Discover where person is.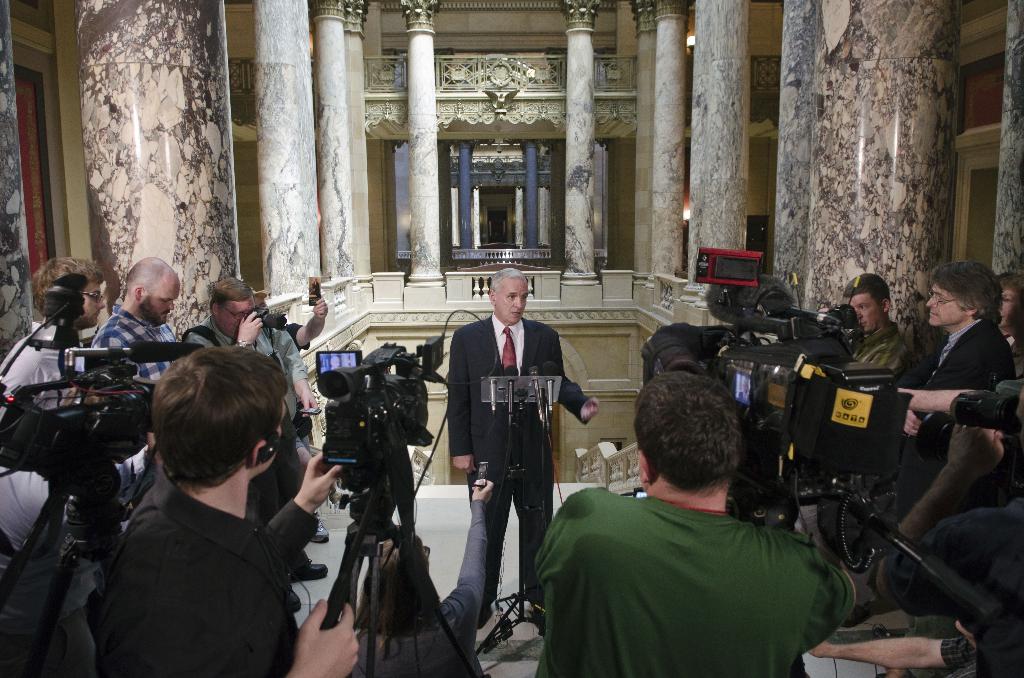
Discovered at [left=444, top=261, right=557, bottom=639].
